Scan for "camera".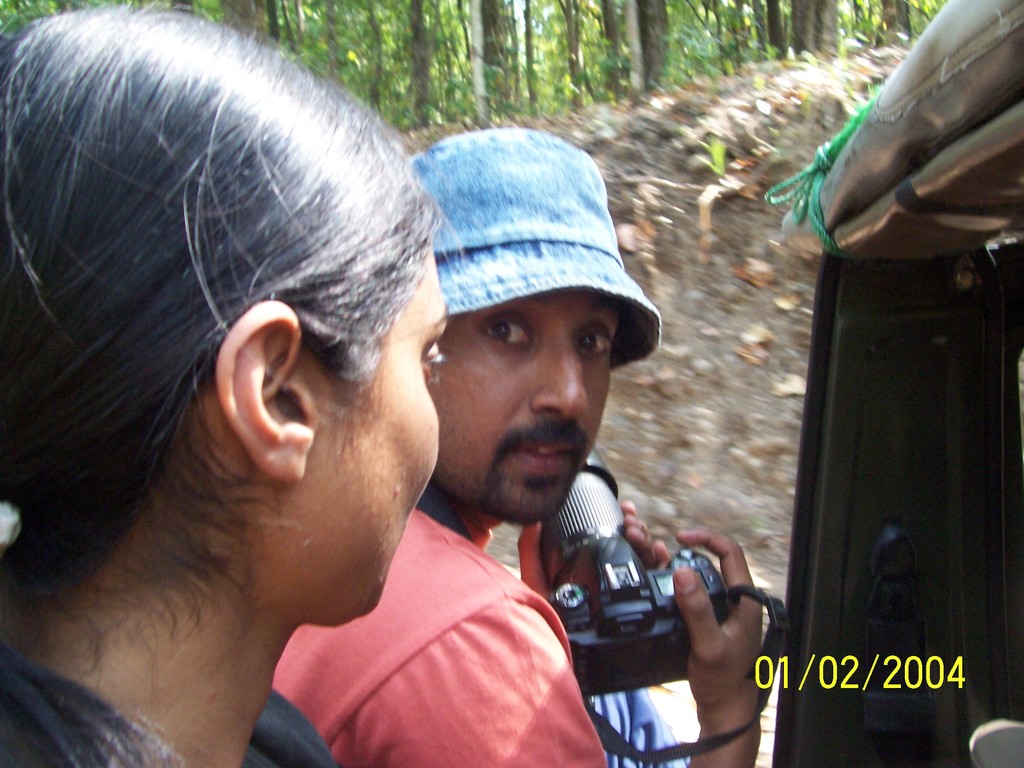
Scan result: x1=548 y1=446 x2=727 y2=696.
